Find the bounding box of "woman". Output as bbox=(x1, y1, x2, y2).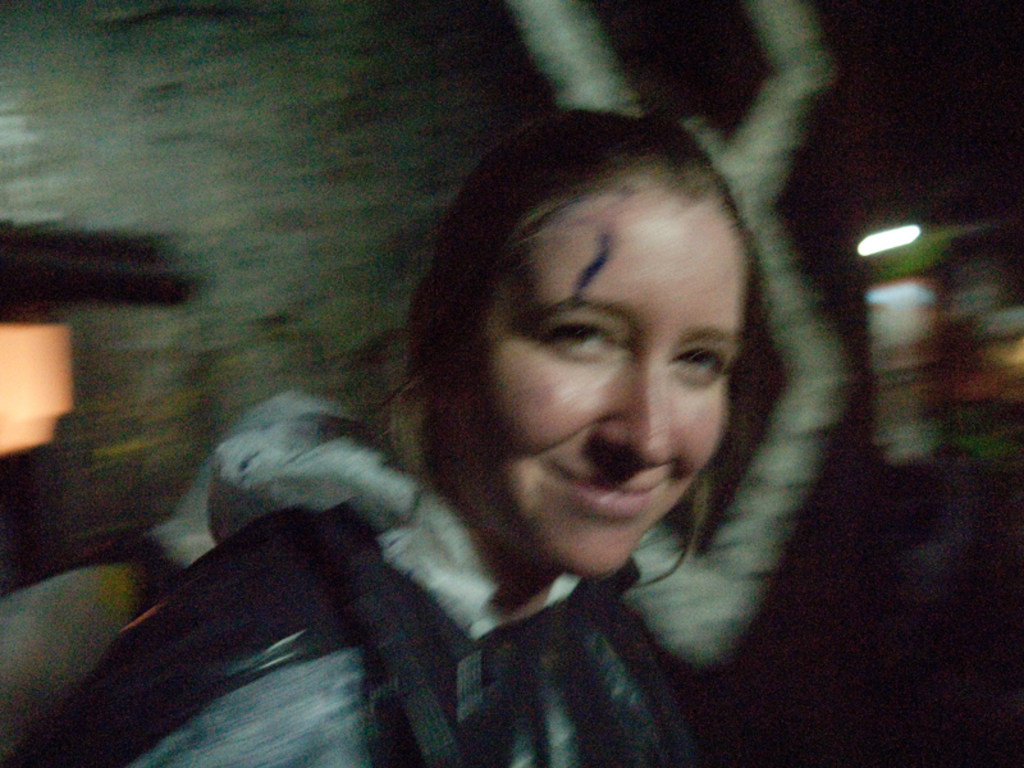
bbox=(0, 99, 753, 767).
